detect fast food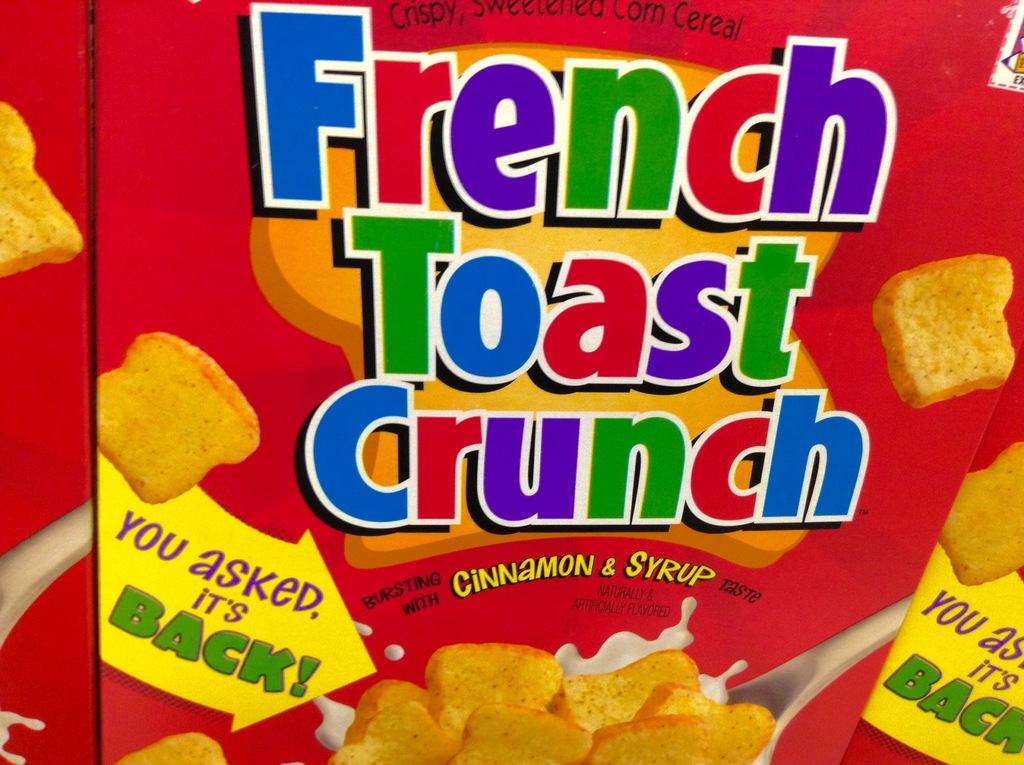
(426, 642, 554, 737)
